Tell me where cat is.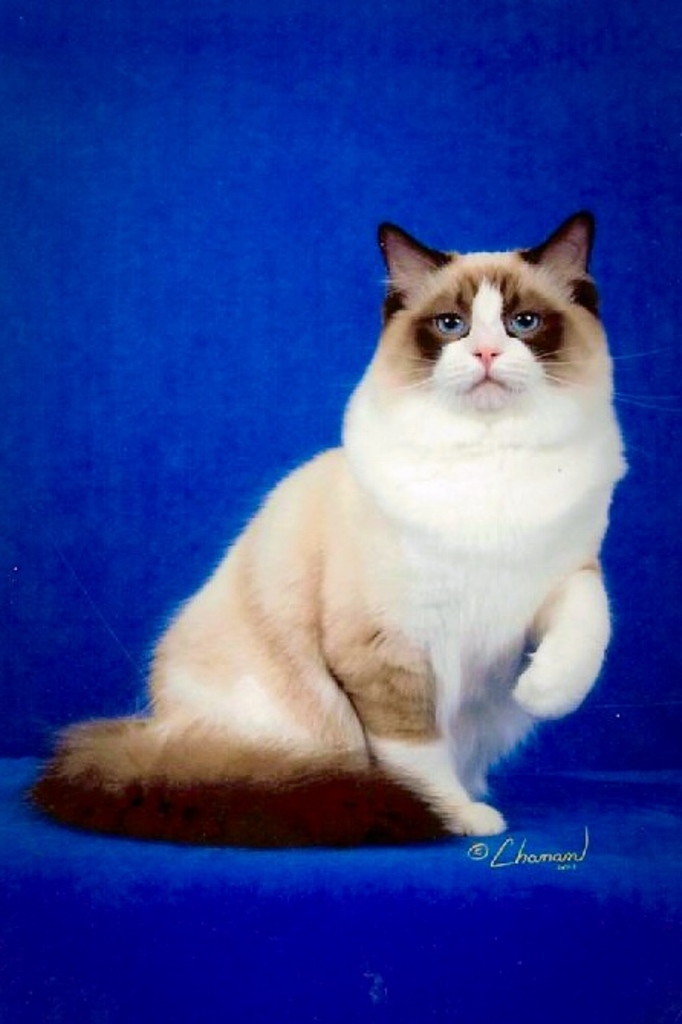
cat is at BBox(29, 219, 680, 841).
